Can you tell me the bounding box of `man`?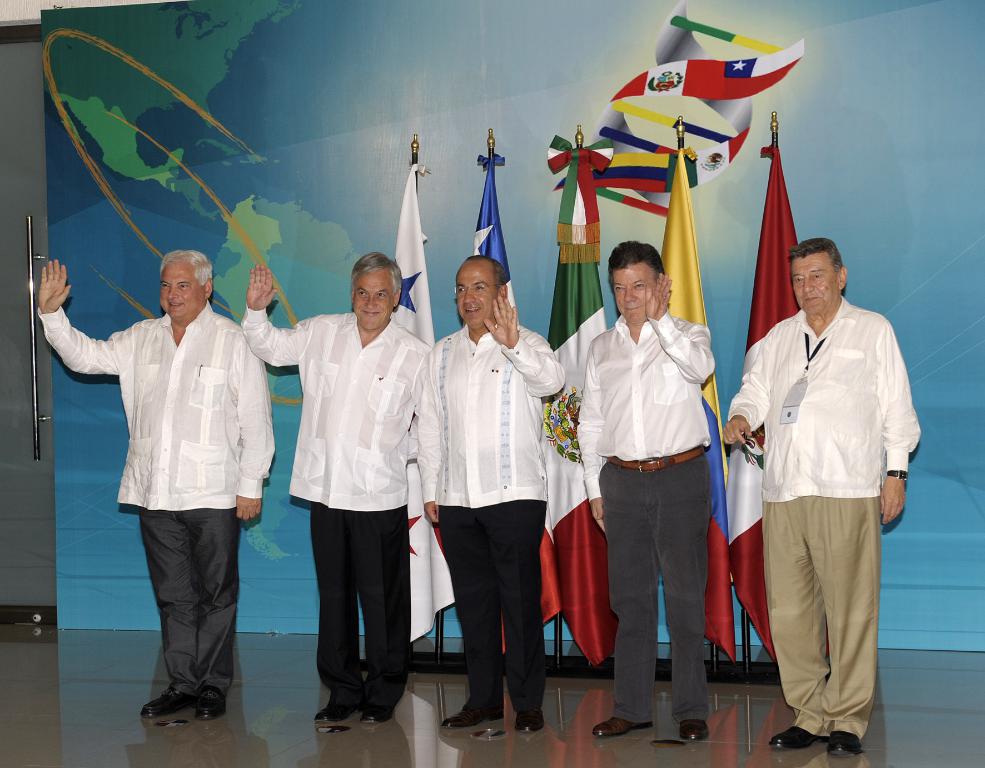
crop(36, 252, 275, 718).
